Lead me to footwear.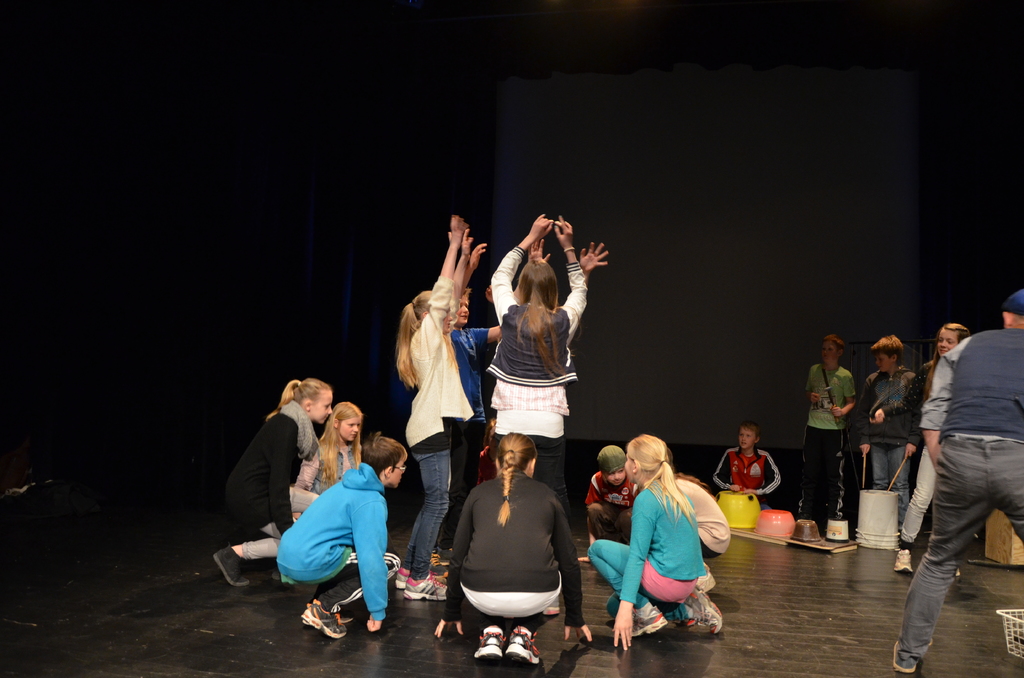
Lead to Rect(505, 615, 543, 672).
